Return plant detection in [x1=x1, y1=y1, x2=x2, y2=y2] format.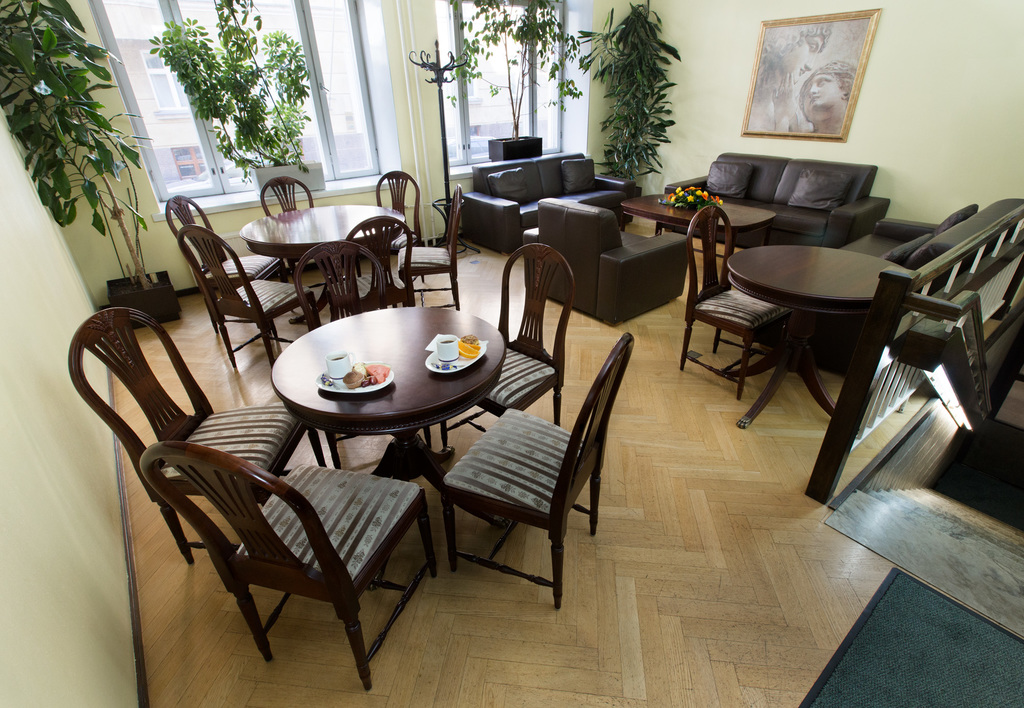
[x1=12, y1=5, x2=142, y2=286].
